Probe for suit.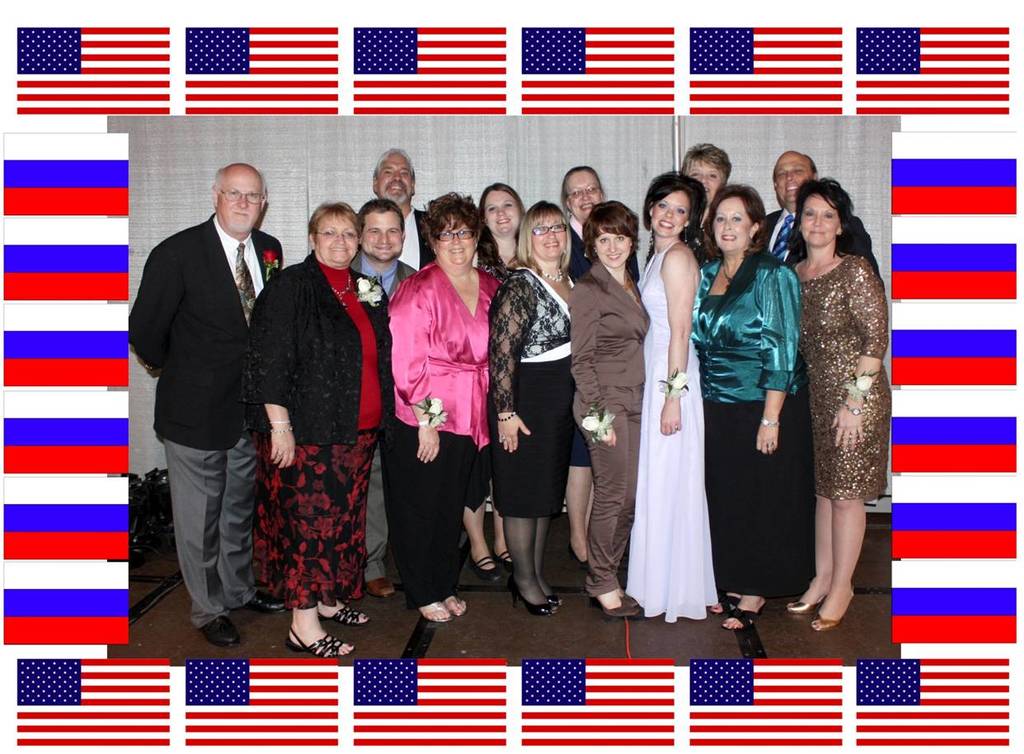
Probe result: pyautogui.locateOnScreen(564, 259, 651, 582).
